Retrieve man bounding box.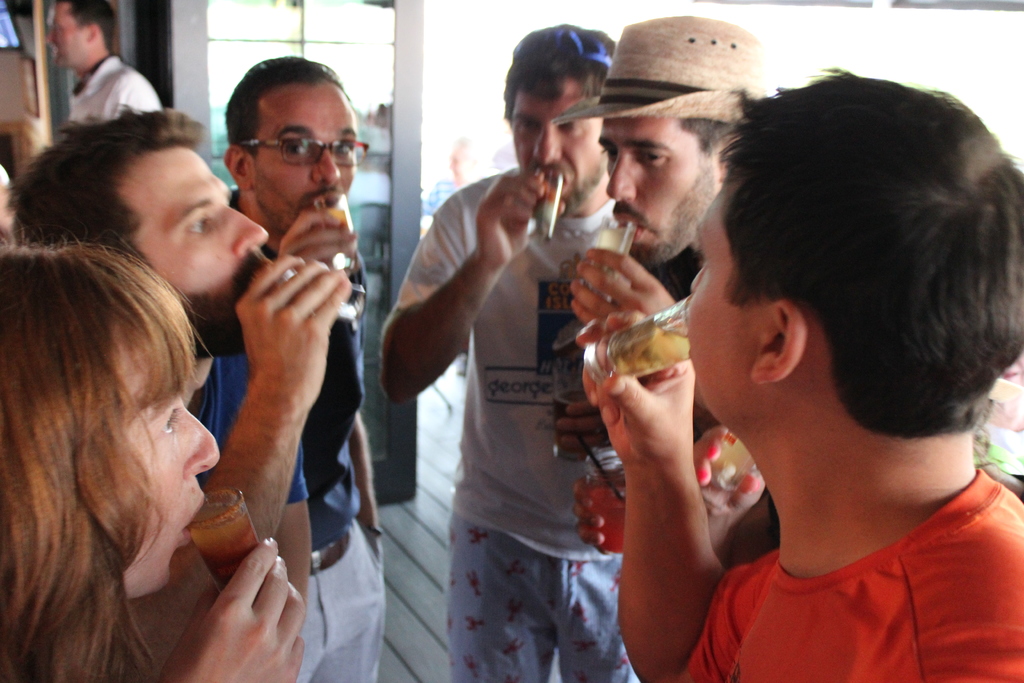
Bounding box: BBox(220, 54, 390, 682).
